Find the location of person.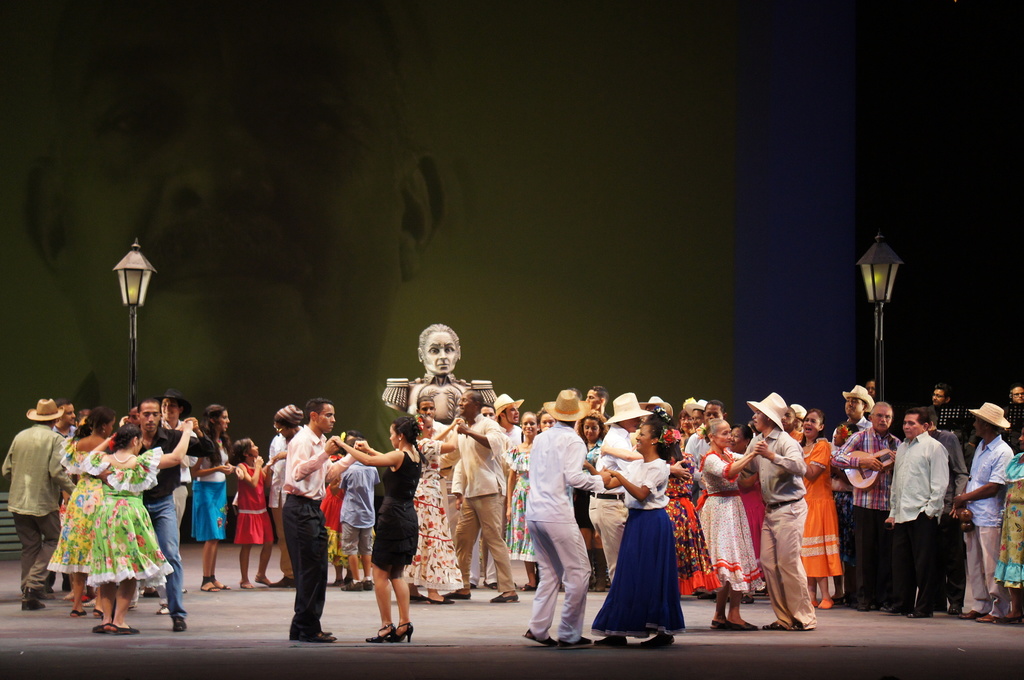
Location: 380 316 495 409.
